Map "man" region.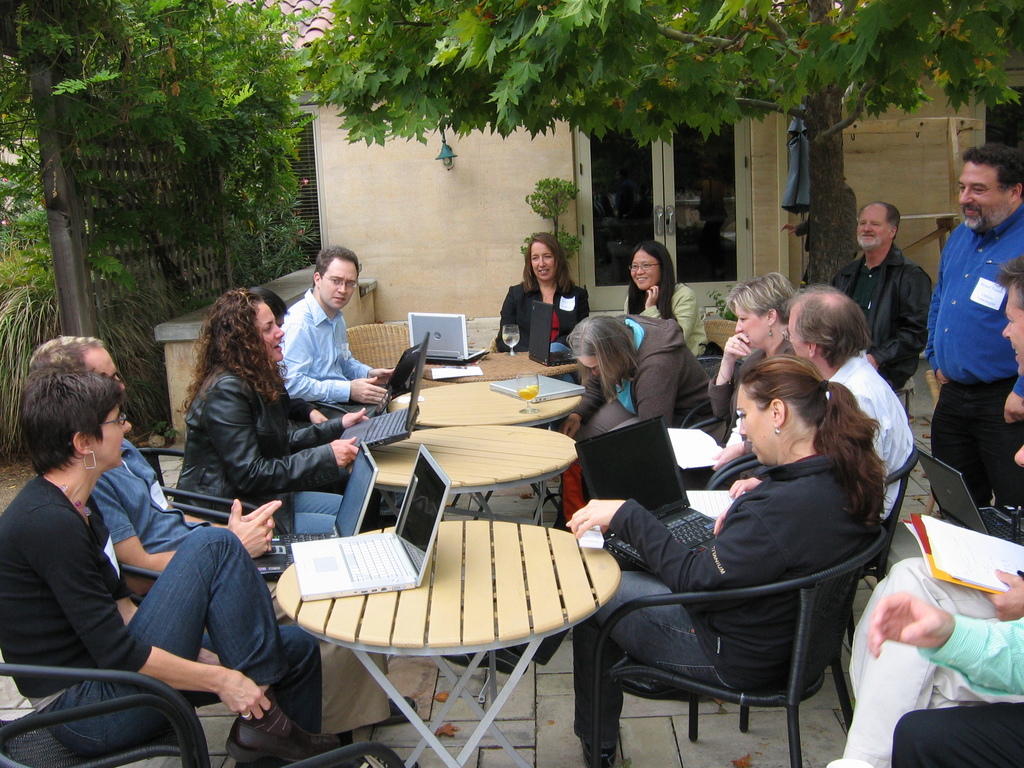
Mapped to box=[731, 283, 913, 536].
